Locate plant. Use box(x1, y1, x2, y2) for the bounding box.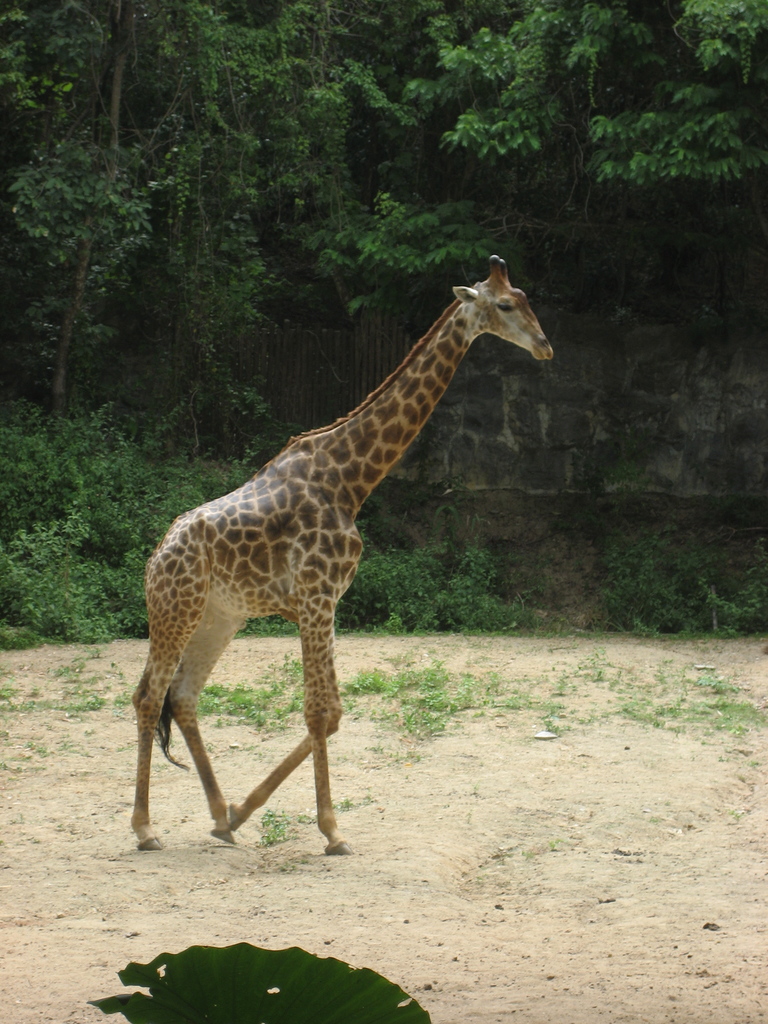
box(547, 835, 562, 851).
